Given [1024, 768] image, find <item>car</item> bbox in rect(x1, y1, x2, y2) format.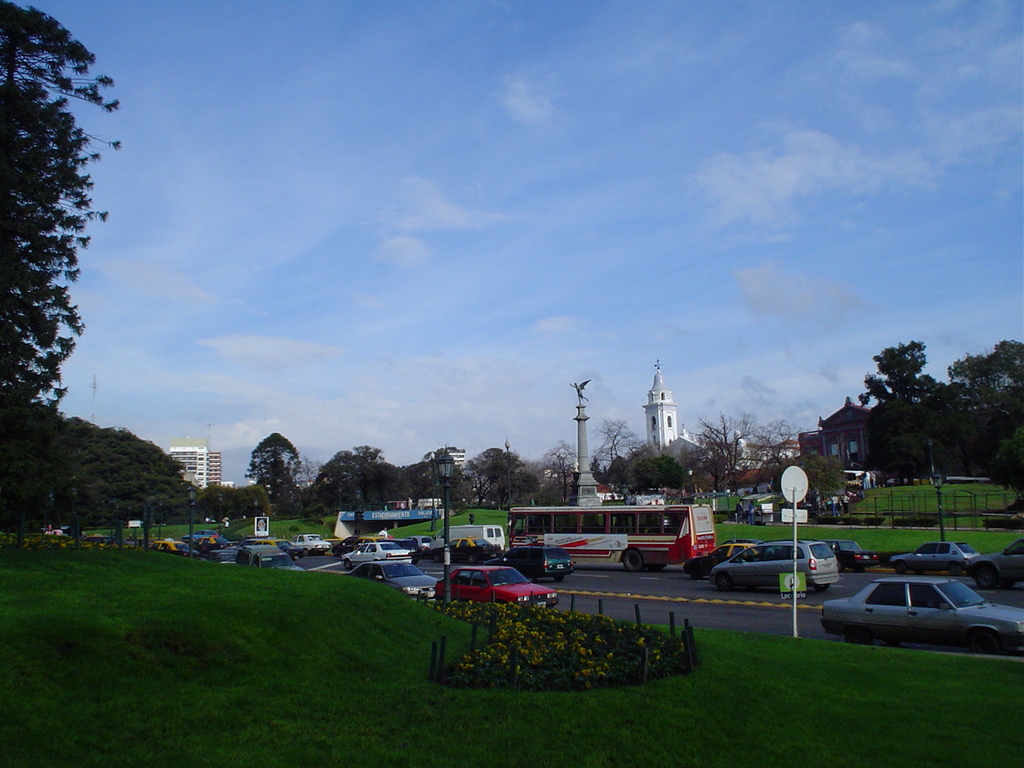
rect(342, 556, 437, 602).
